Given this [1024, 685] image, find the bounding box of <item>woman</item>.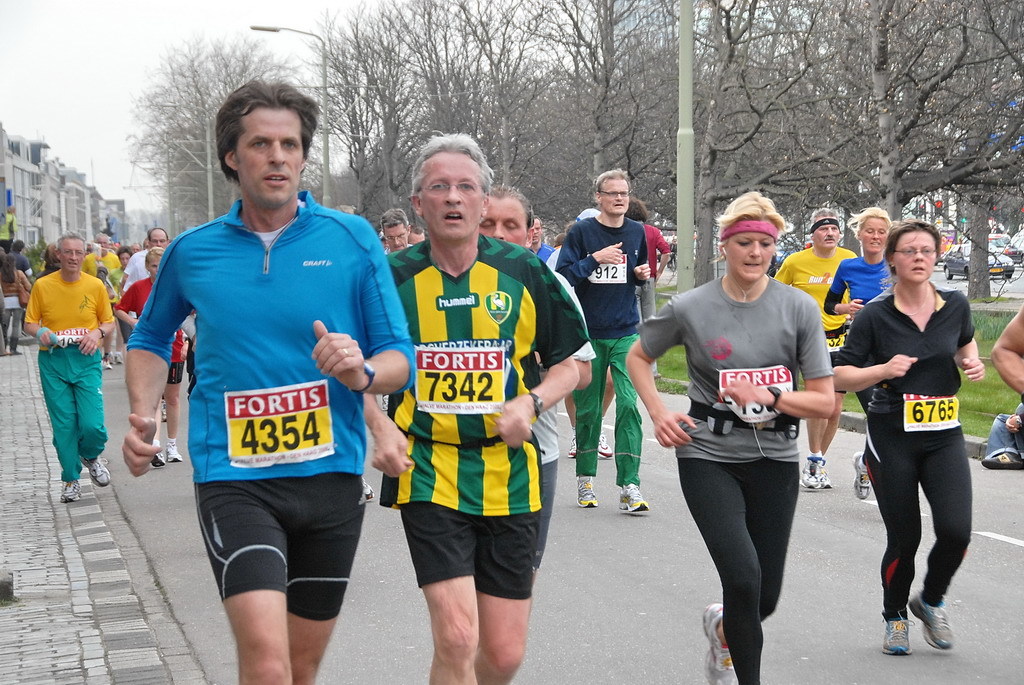
831:215:1003:645.
